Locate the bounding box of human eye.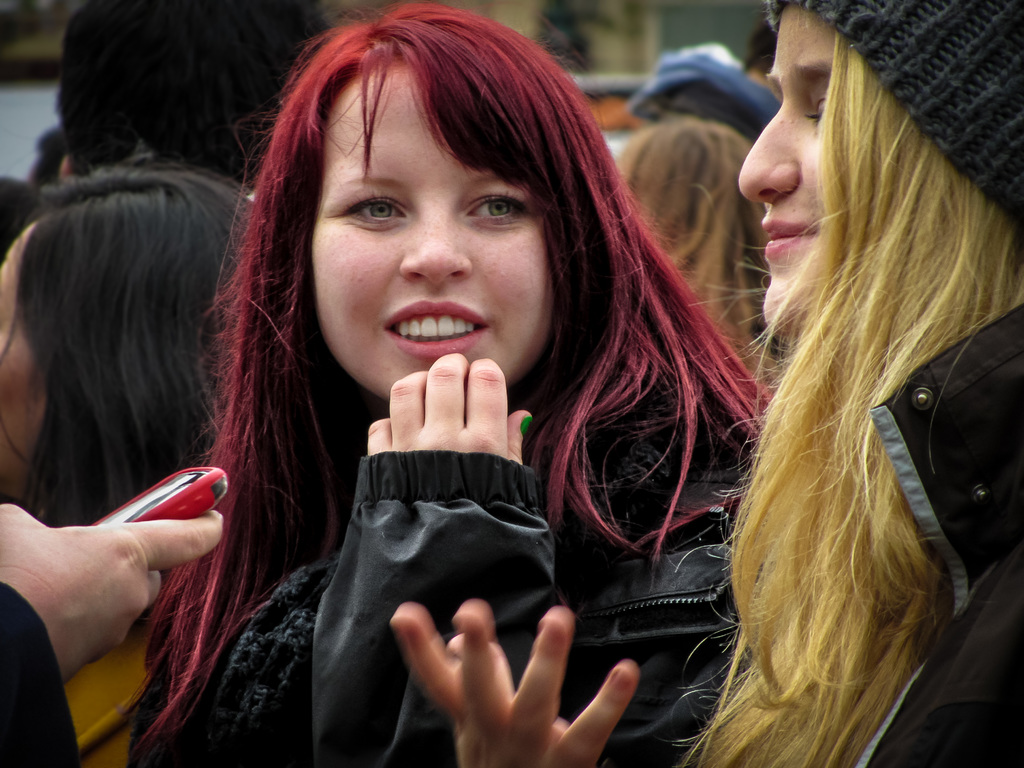
Bounding box: rect(321, 170, 418, 240).
